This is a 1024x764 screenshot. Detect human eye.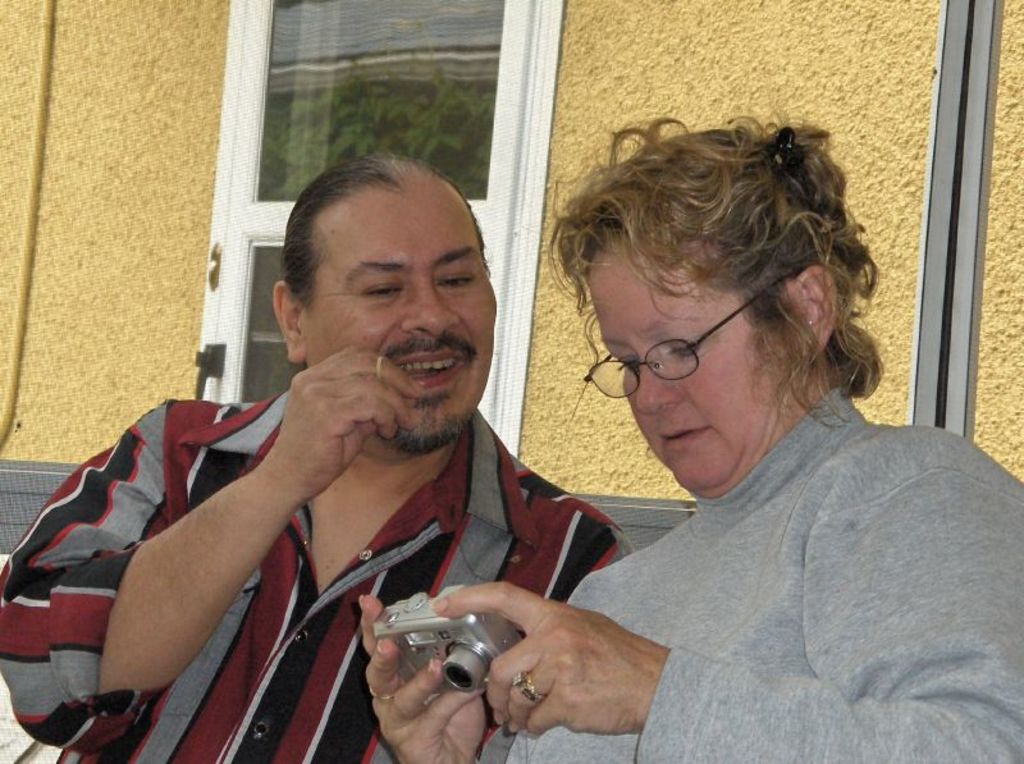
box=[664, 333, 707, 361].
